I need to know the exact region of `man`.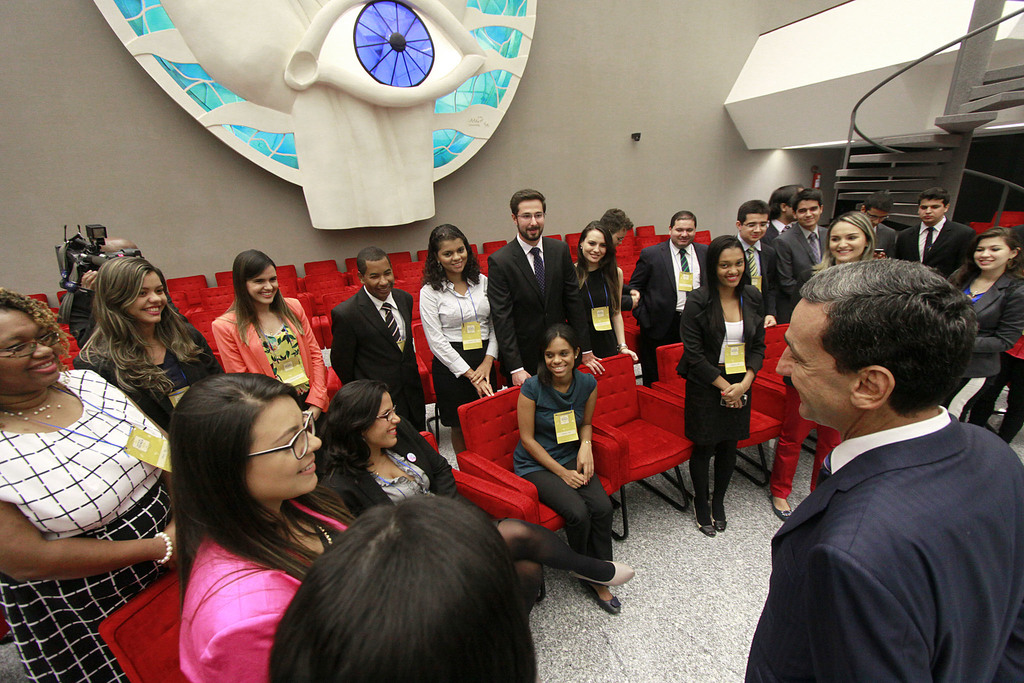
Region: BBox(483, 186, 606, 389).
